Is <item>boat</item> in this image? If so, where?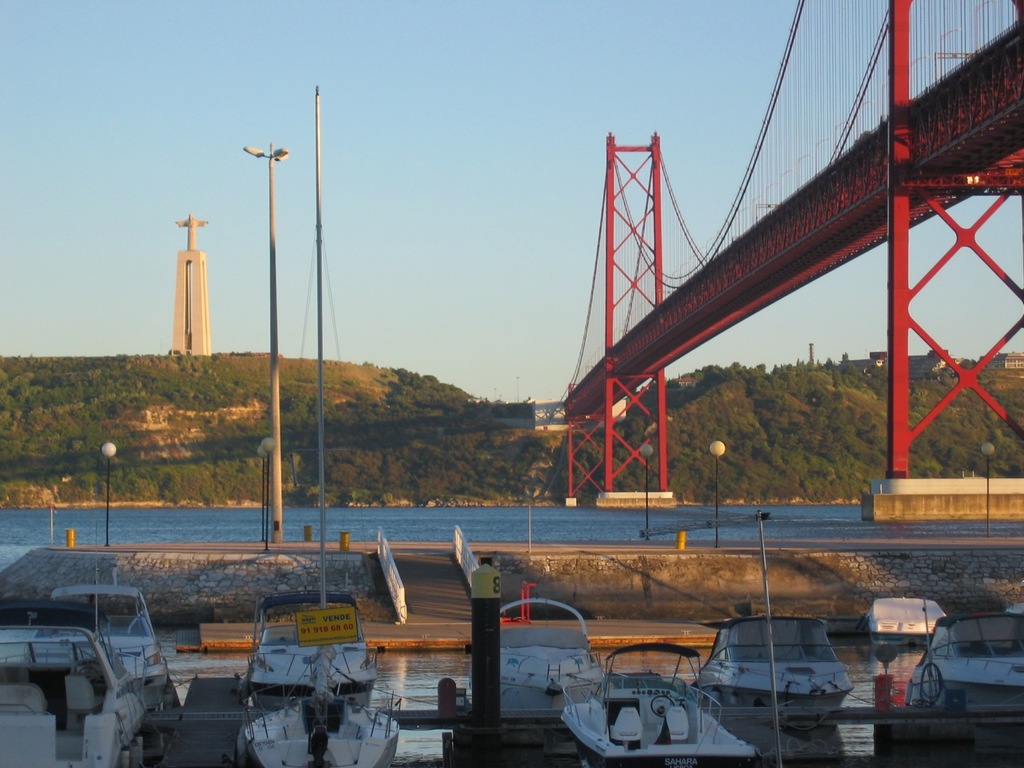
Yes, at 690, 608, 862, 728.
